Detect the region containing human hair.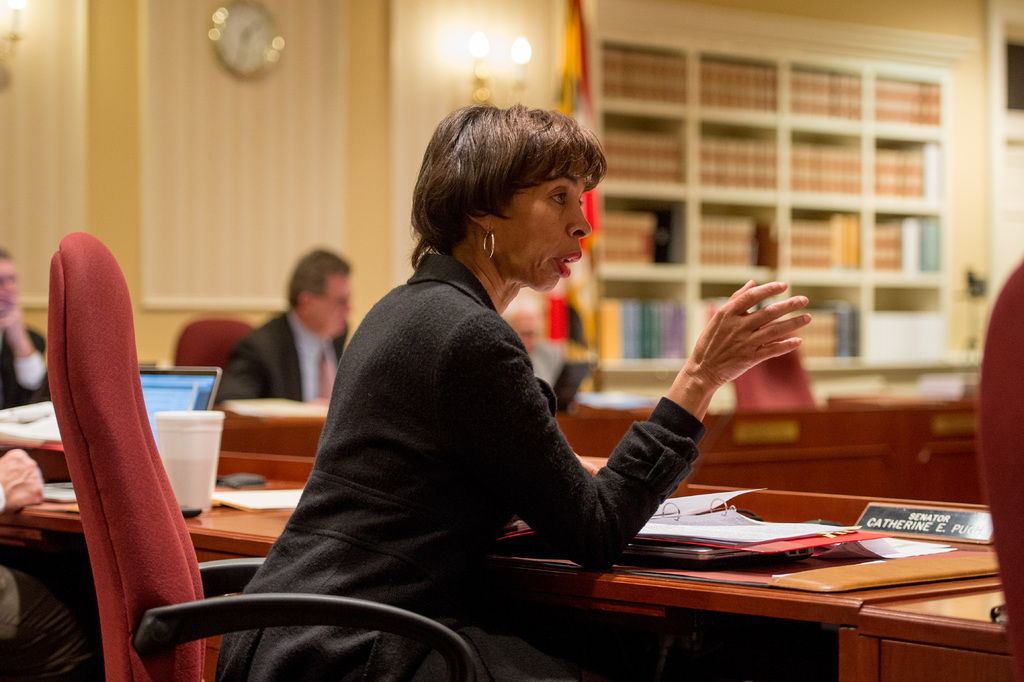
crop(397, 101, 602, 267).
